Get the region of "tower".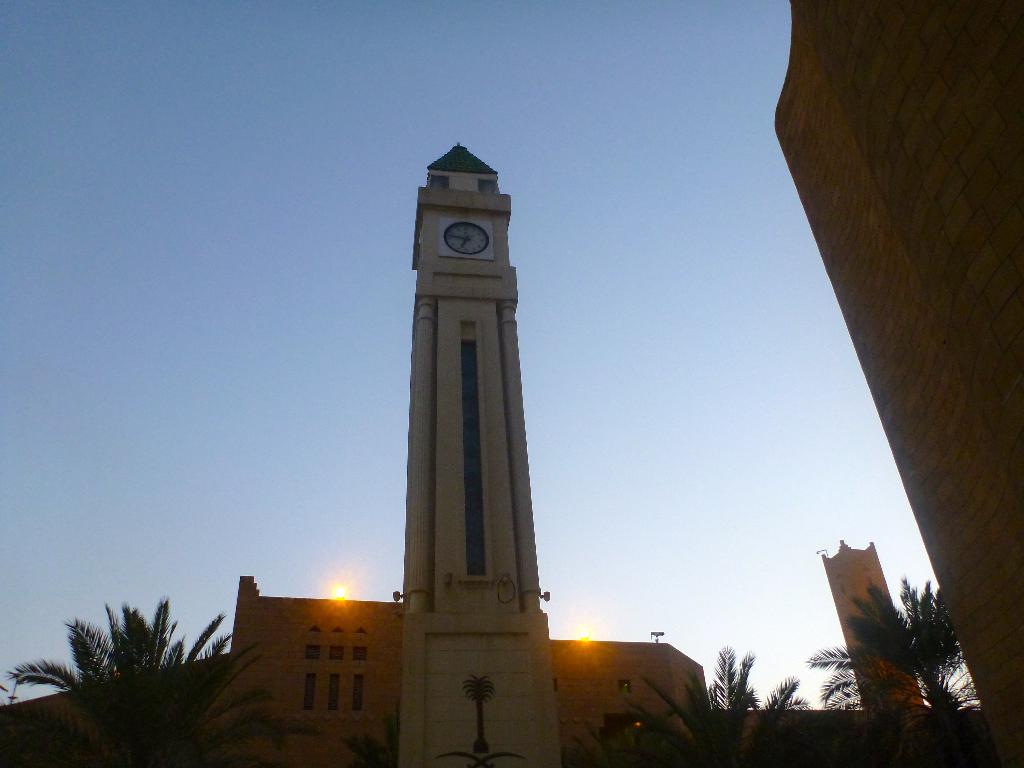
box(372, 81, 570, 730).
